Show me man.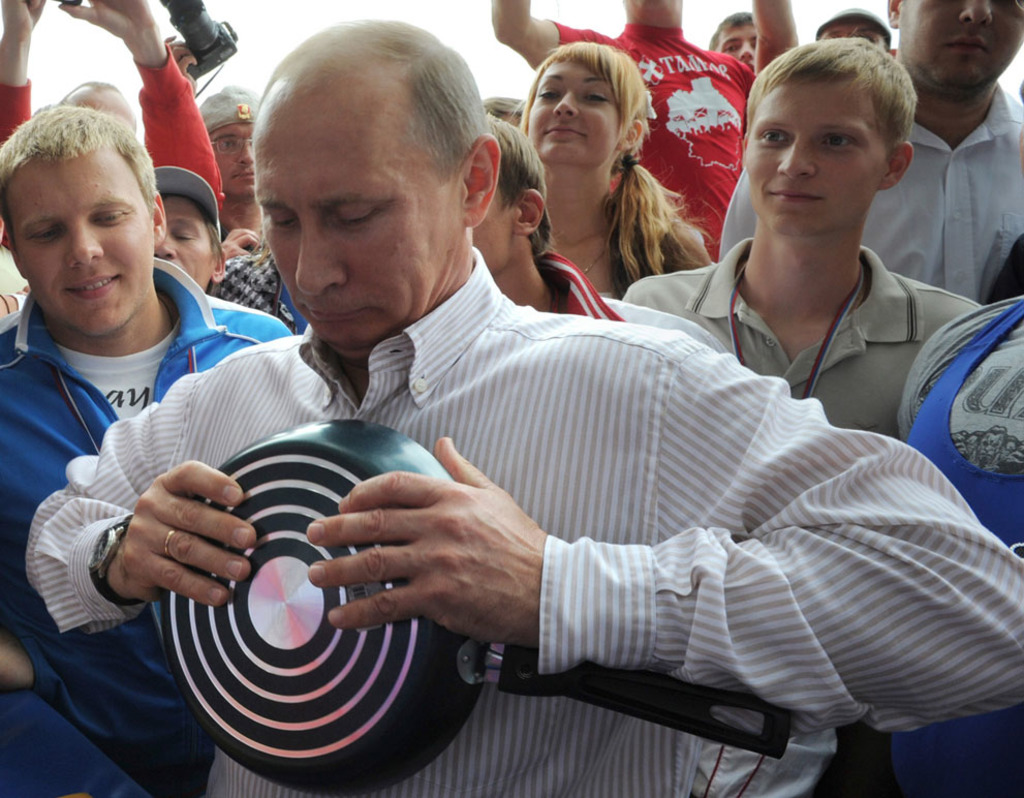
man is here: box=[626, 32, 1001, 437].
